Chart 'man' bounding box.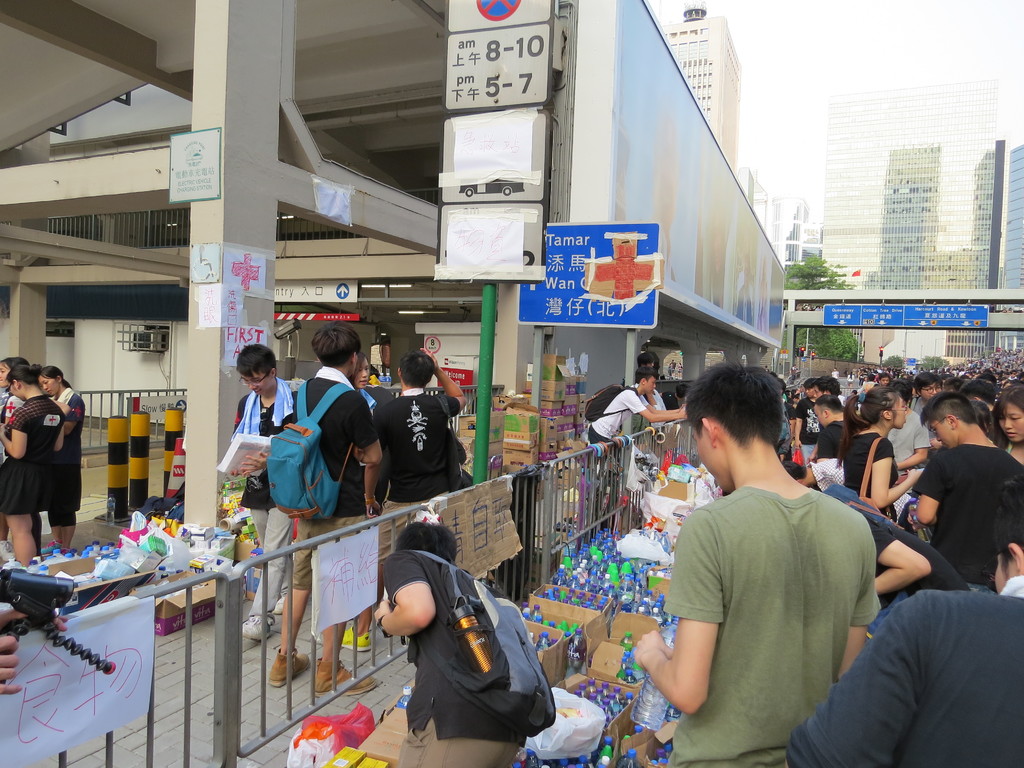
Charted: <box>275,324,392,692</box>.
